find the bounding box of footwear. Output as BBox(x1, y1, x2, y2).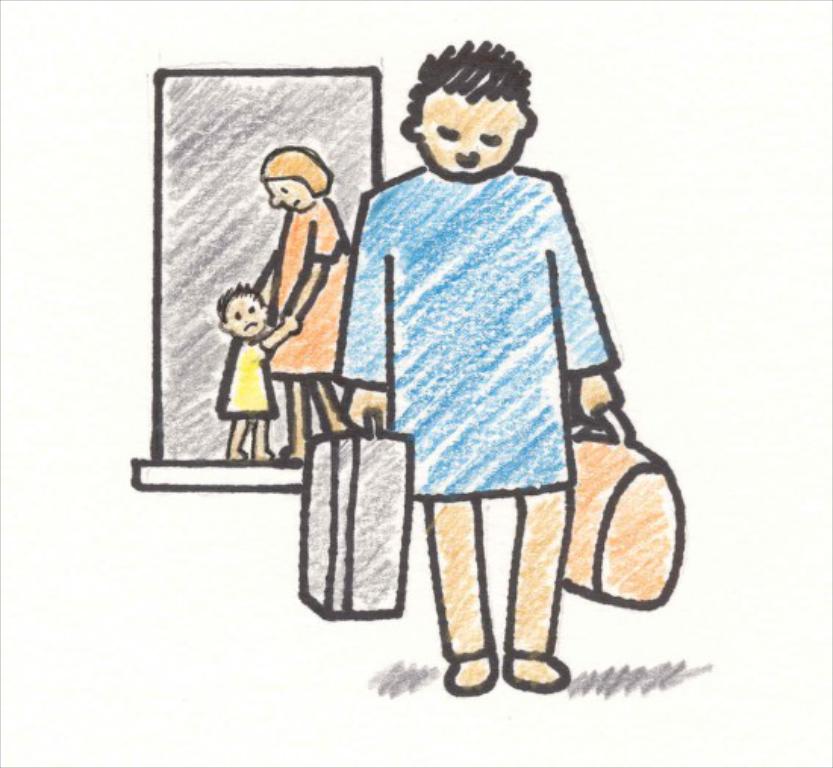
BBox(503, 648, 572, 695).
